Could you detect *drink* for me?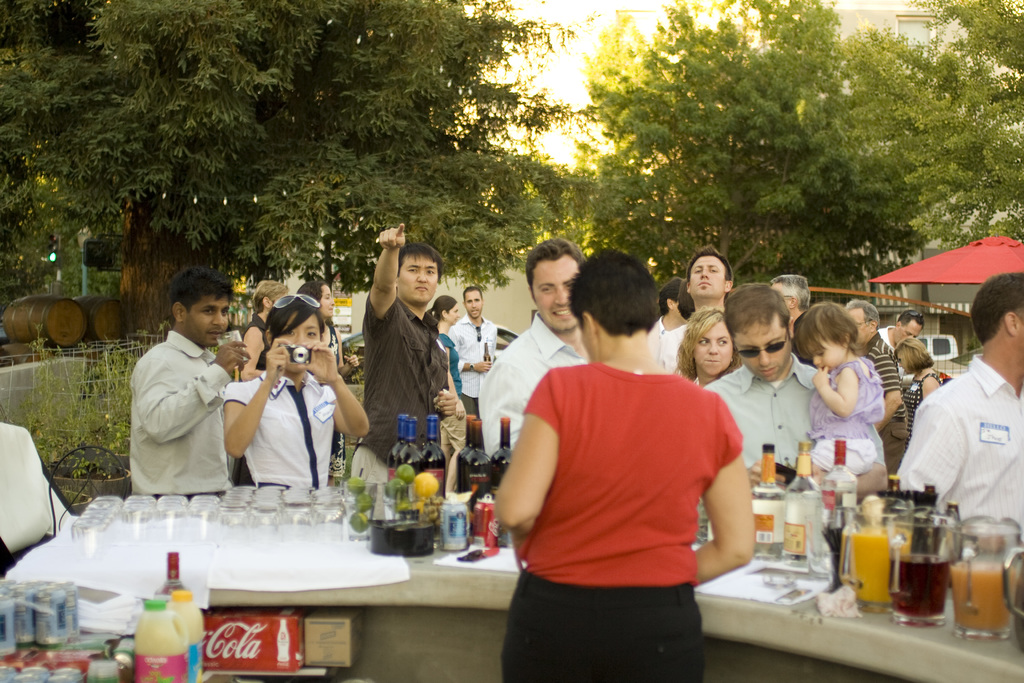
Detection result: (left=751, top=444, right=788, bottom=564).
